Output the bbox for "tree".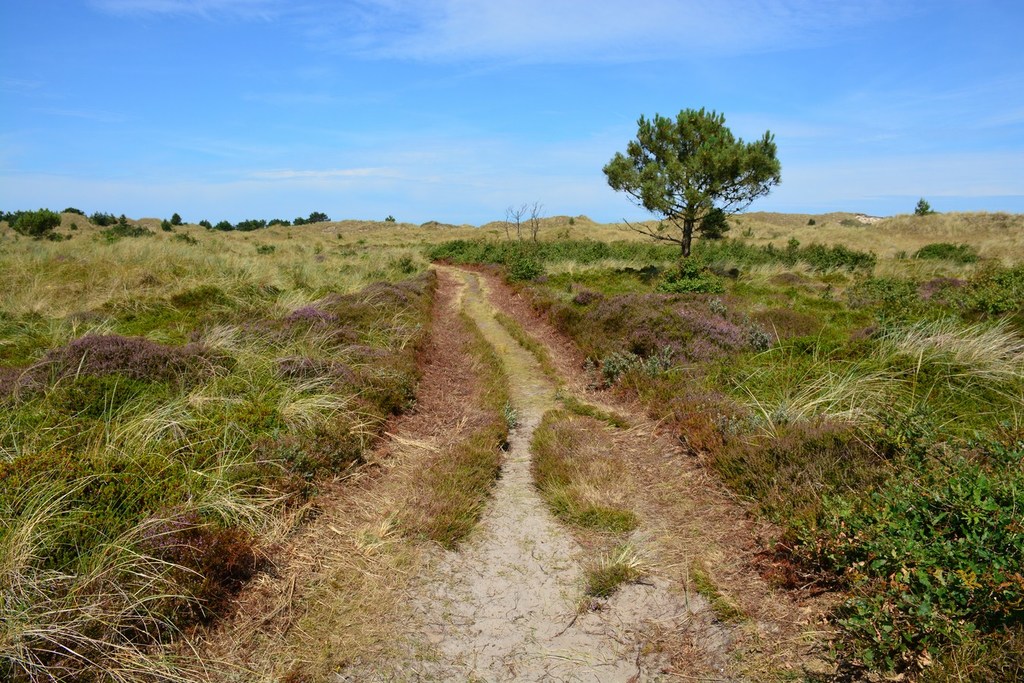
[89,209,130,231].
